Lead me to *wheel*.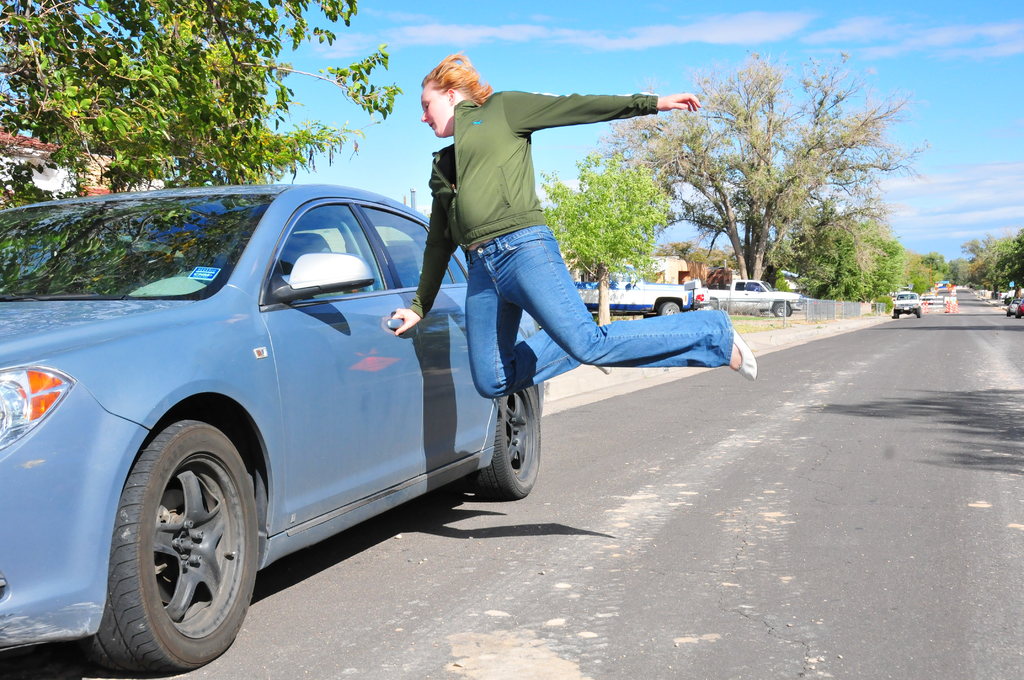
Lead to x1=643 y1=314 x2=657 y2=319.
